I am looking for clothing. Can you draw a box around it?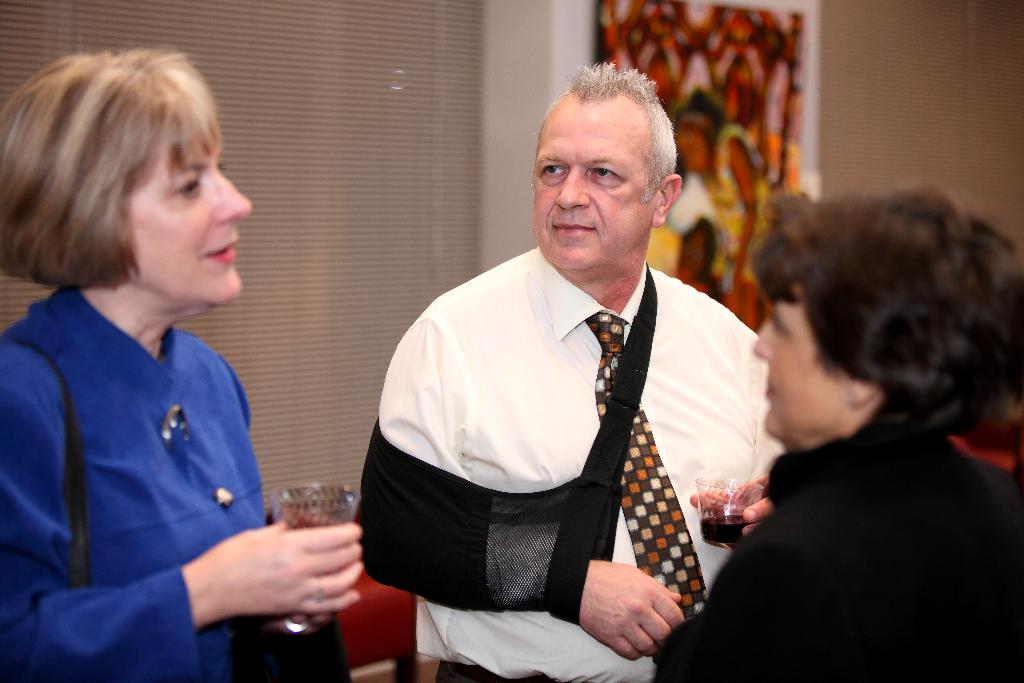
Sure, the bounding box is locate(652, 420, 1023, 682).
